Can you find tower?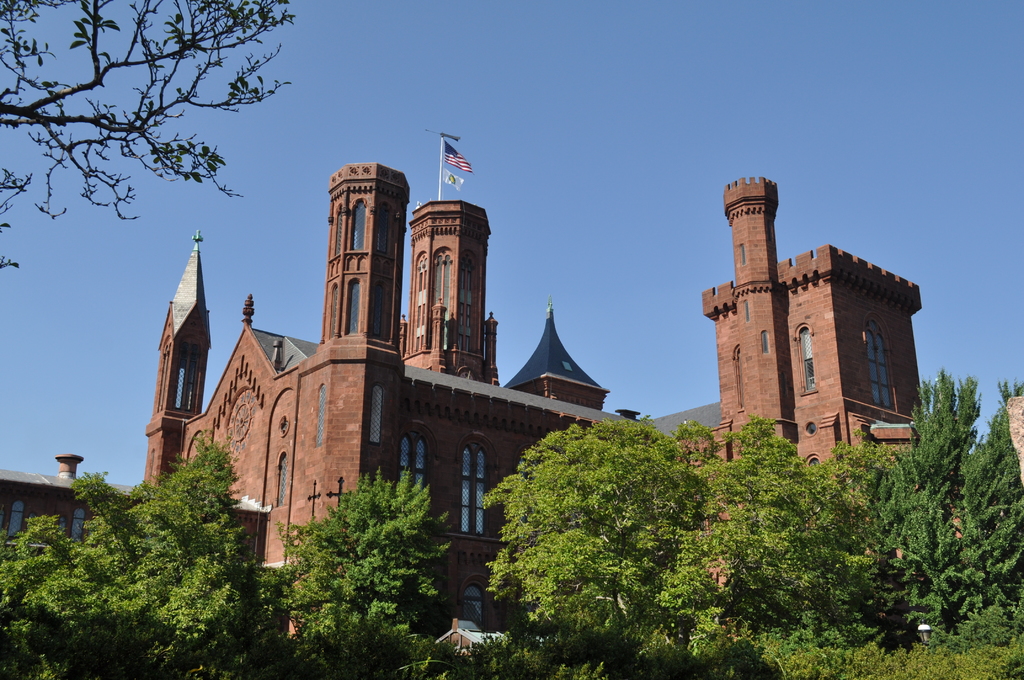
Yes, bounding box: BBox(396, 197, 499, 385).
